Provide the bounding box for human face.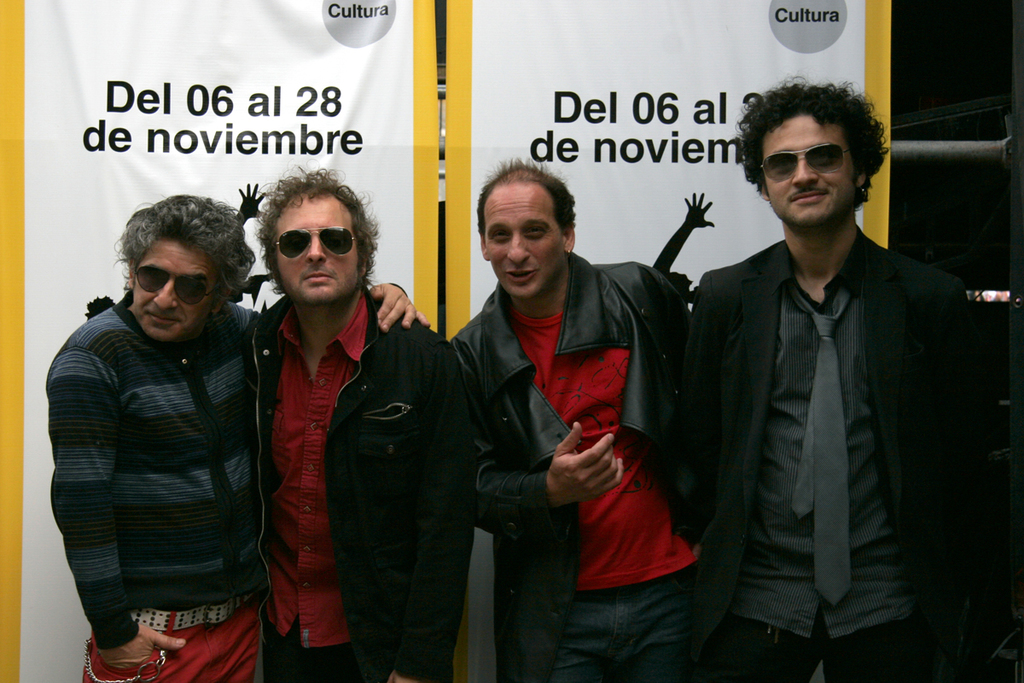
129 240 220 342.
